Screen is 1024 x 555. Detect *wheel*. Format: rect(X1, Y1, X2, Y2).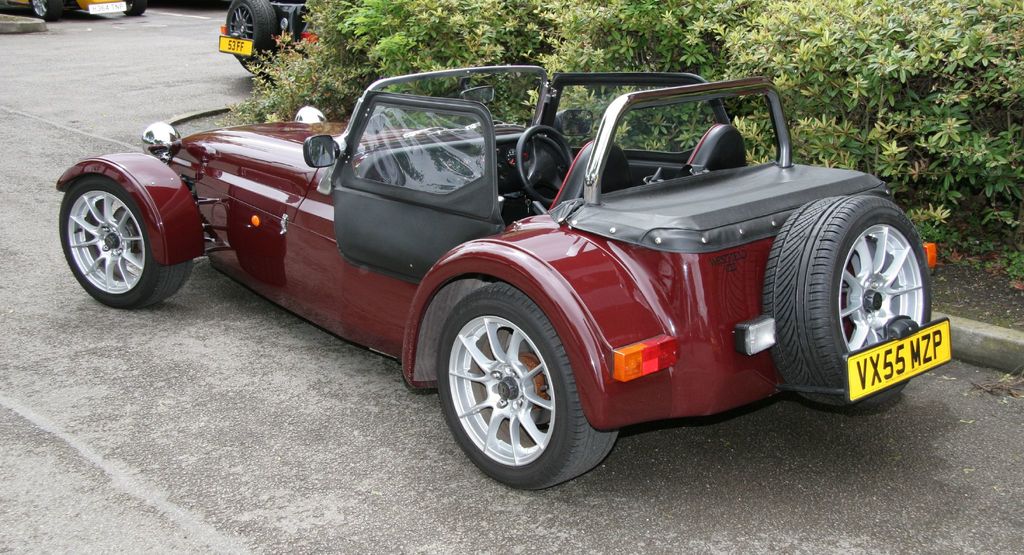
rect(226, 0, 275, 54).
